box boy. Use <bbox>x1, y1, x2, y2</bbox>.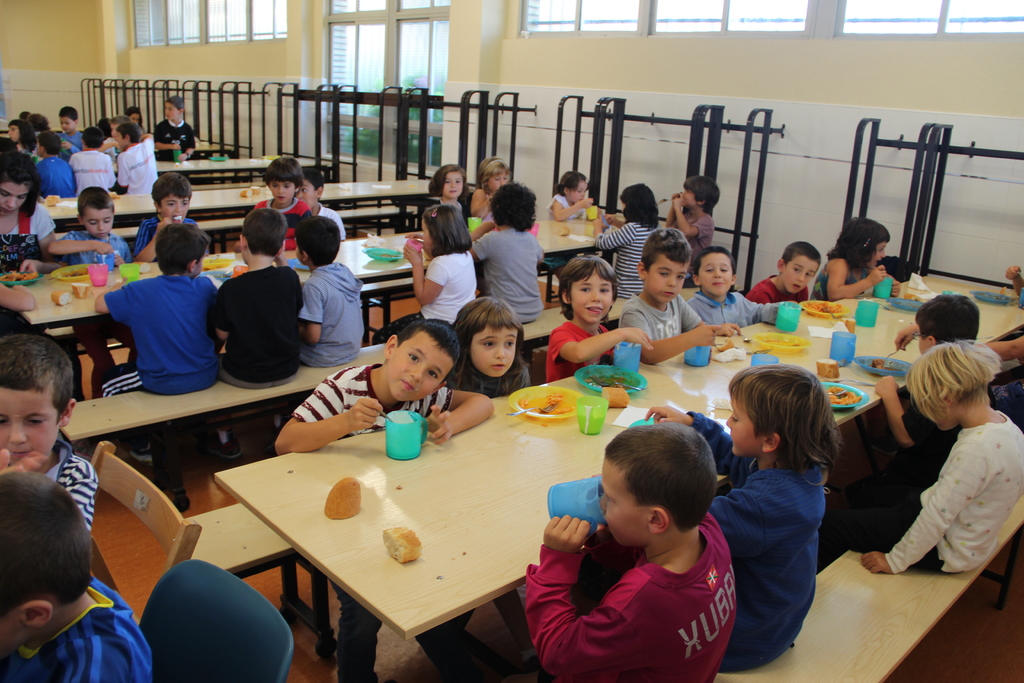
<bbox>685, 246, 796, 336</bbox>.
